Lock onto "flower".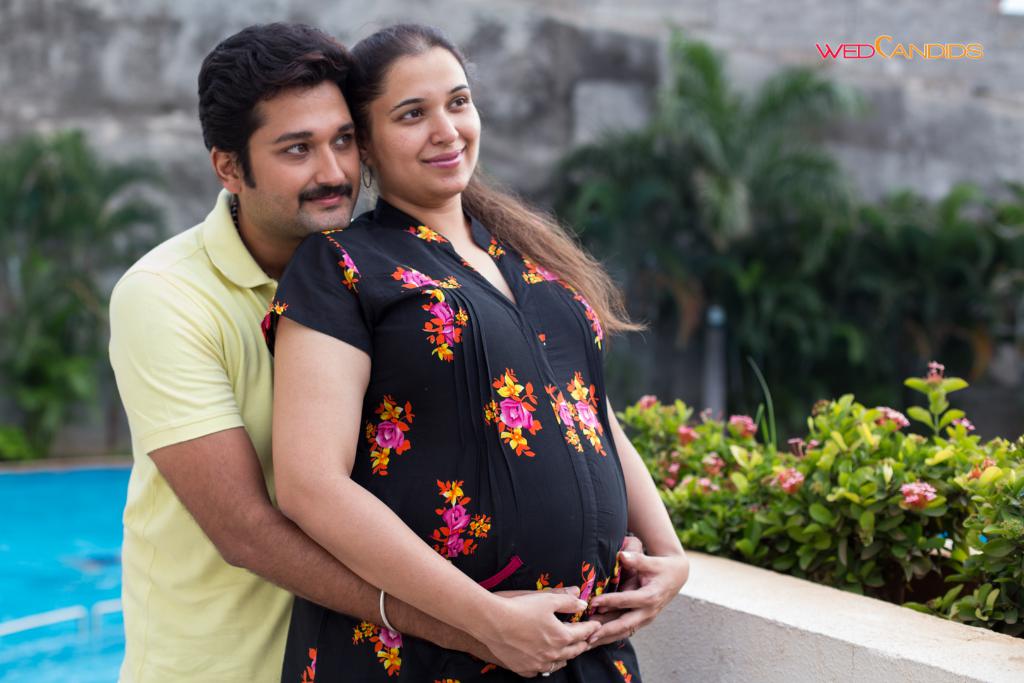
Locked: 406 270 424 288.
